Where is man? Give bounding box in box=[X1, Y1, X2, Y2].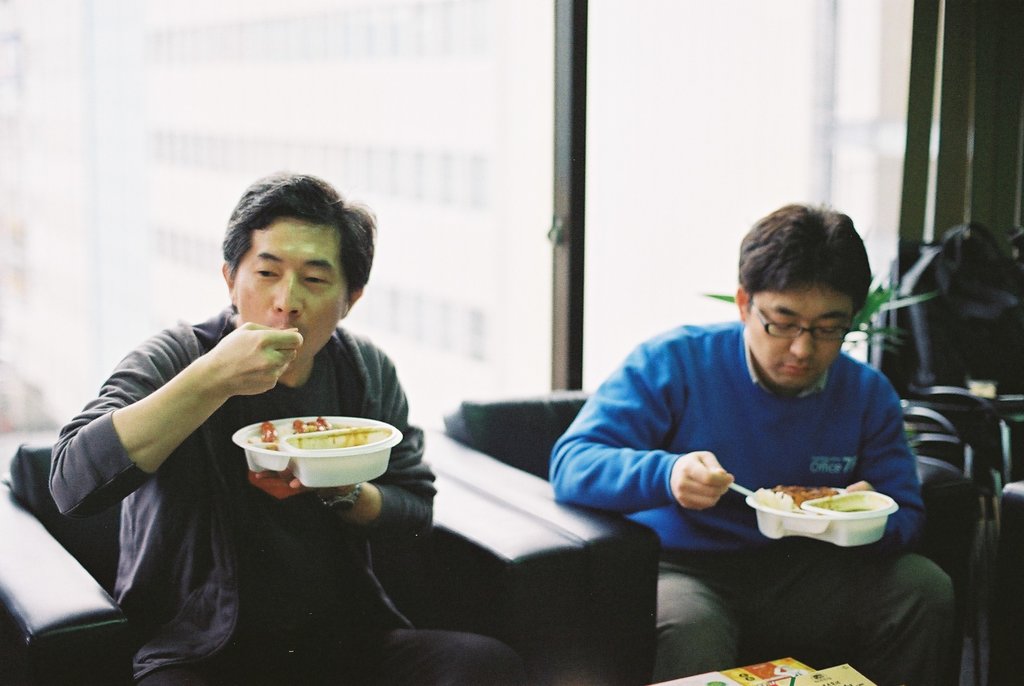
box=[550, 202, 967, 685].
